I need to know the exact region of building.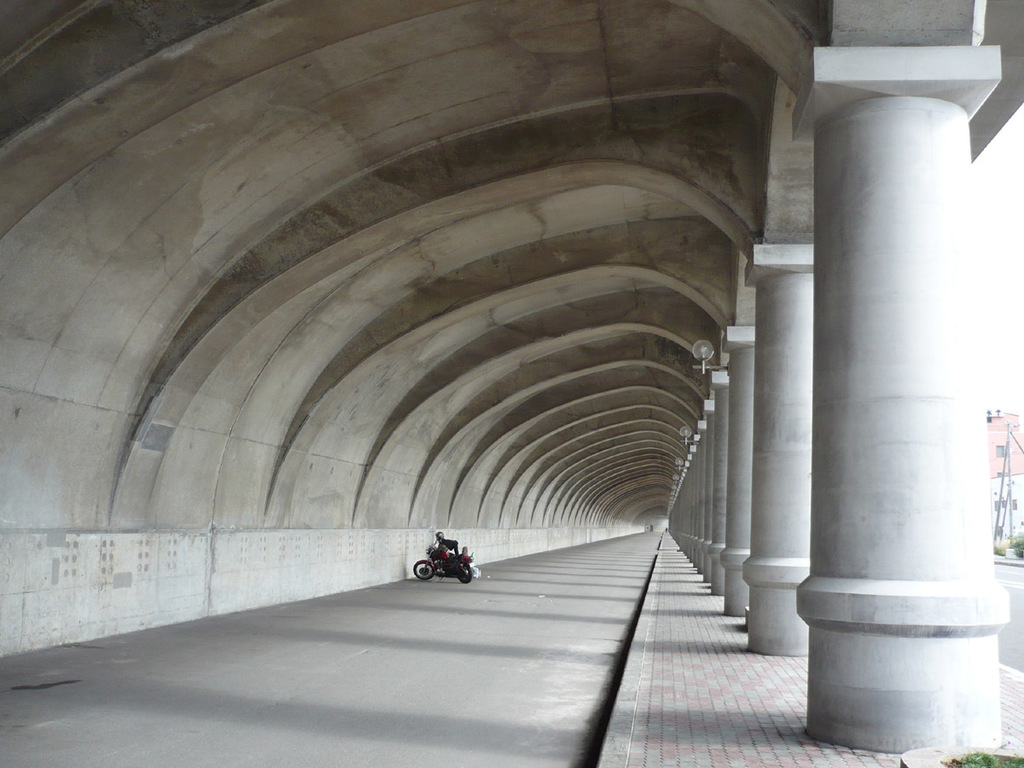
Region: <box>985,415,1023,544</box>.
